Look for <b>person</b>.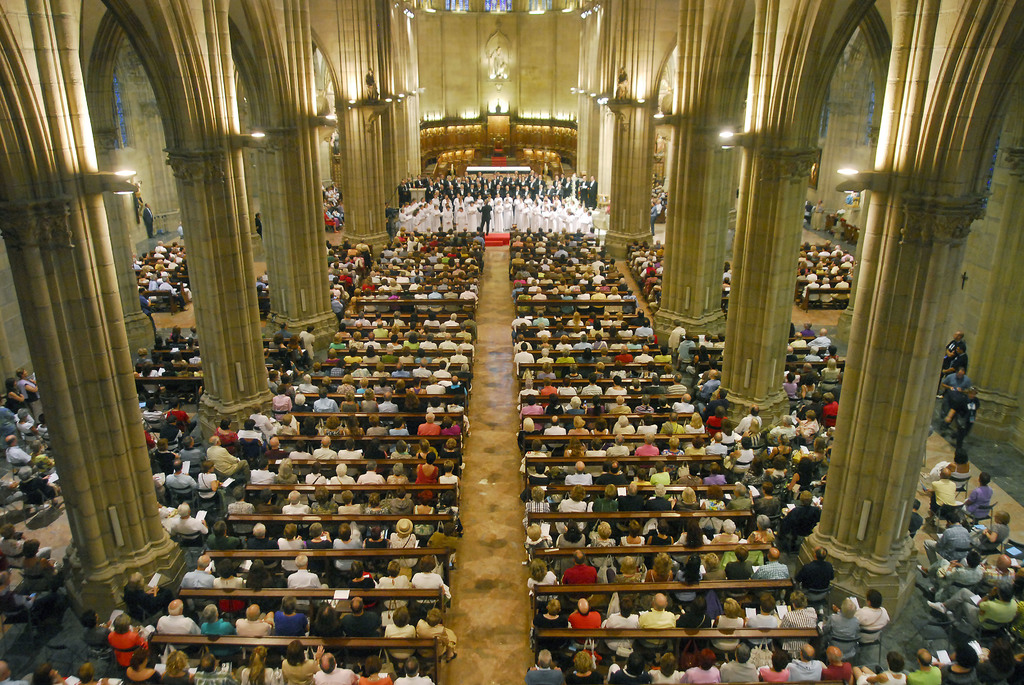
Found: (306,462,327,484).
